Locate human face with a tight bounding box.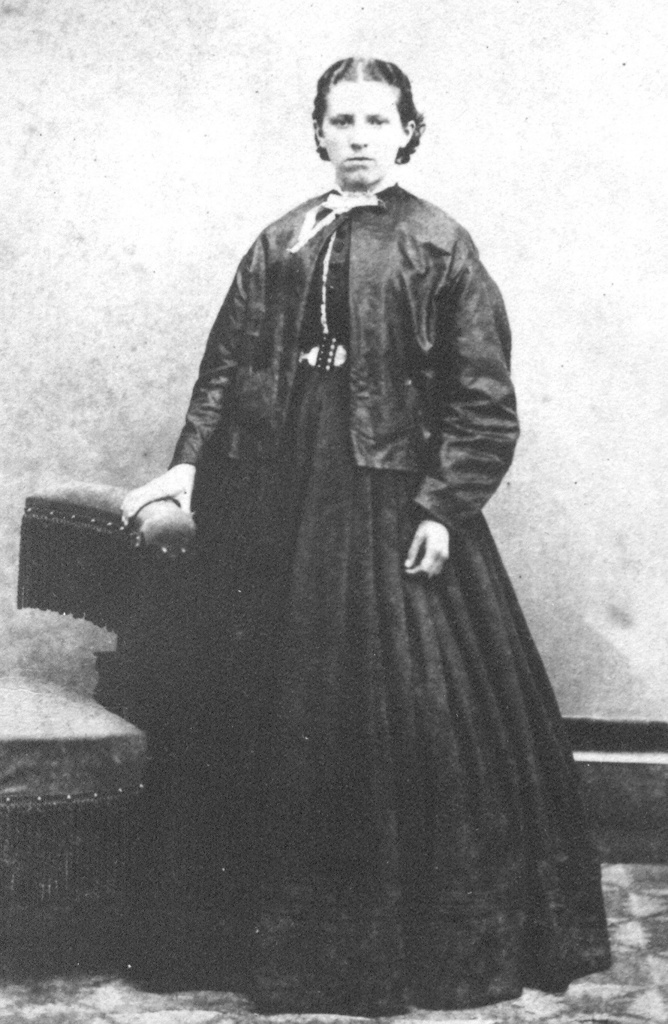
l=323, t=76, r=400, b=188.
